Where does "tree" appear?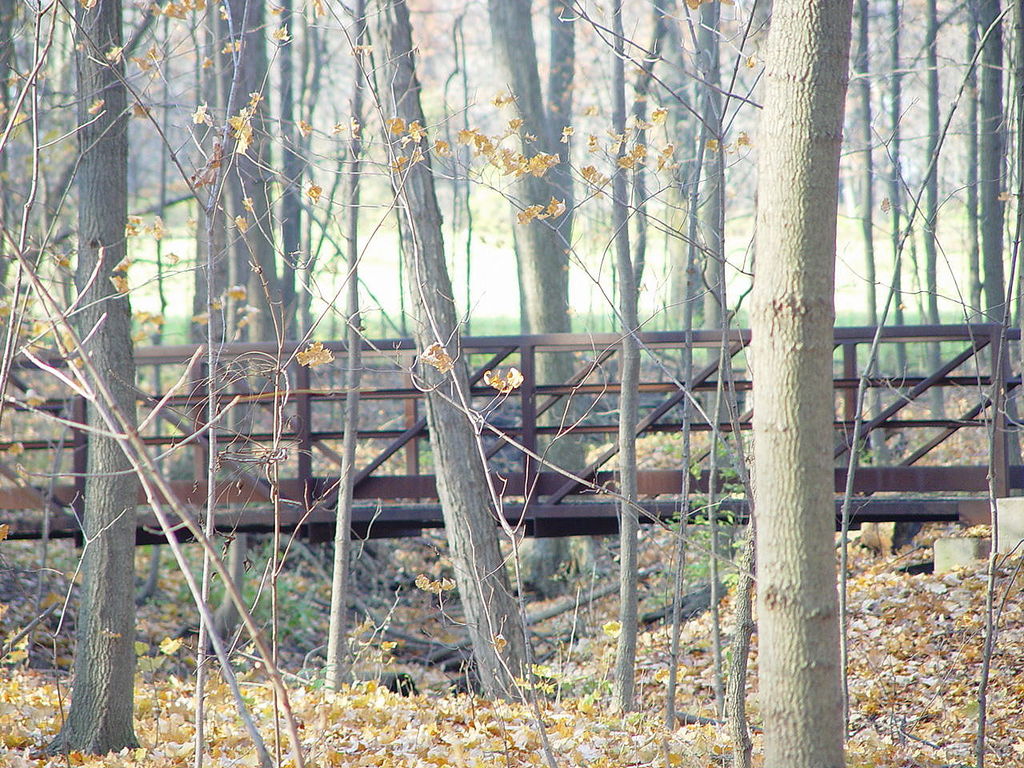
Appears at l=447, t=0, r=653, b=598.
